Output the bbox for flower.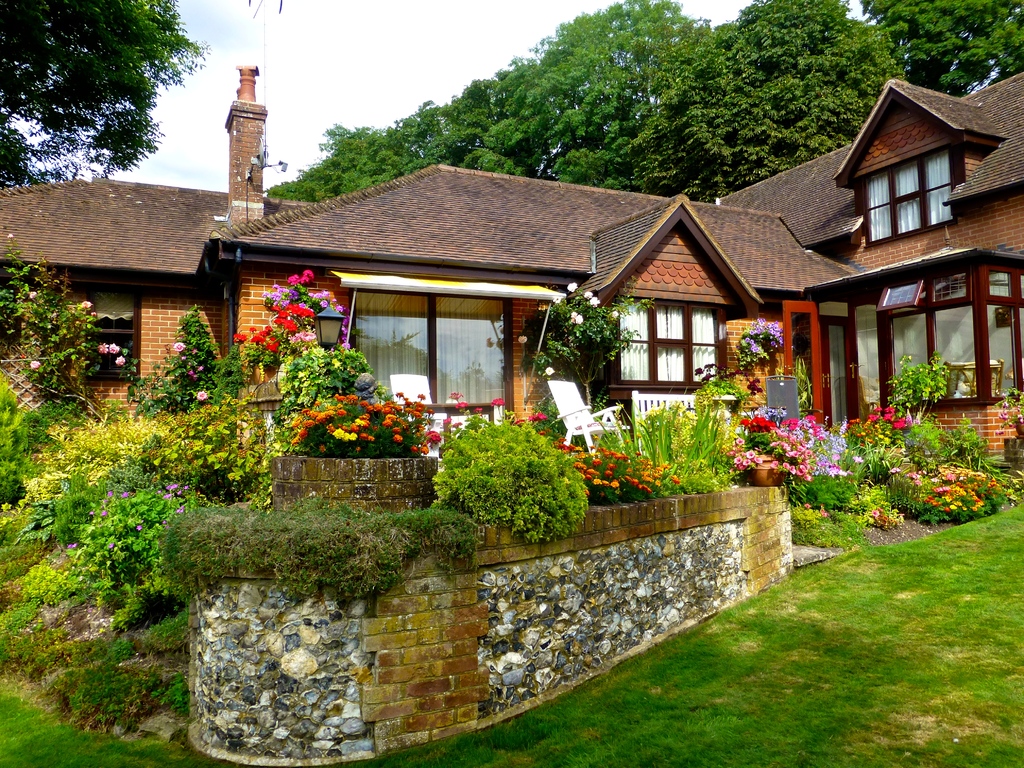
rect(588, 296, 598, 307).
